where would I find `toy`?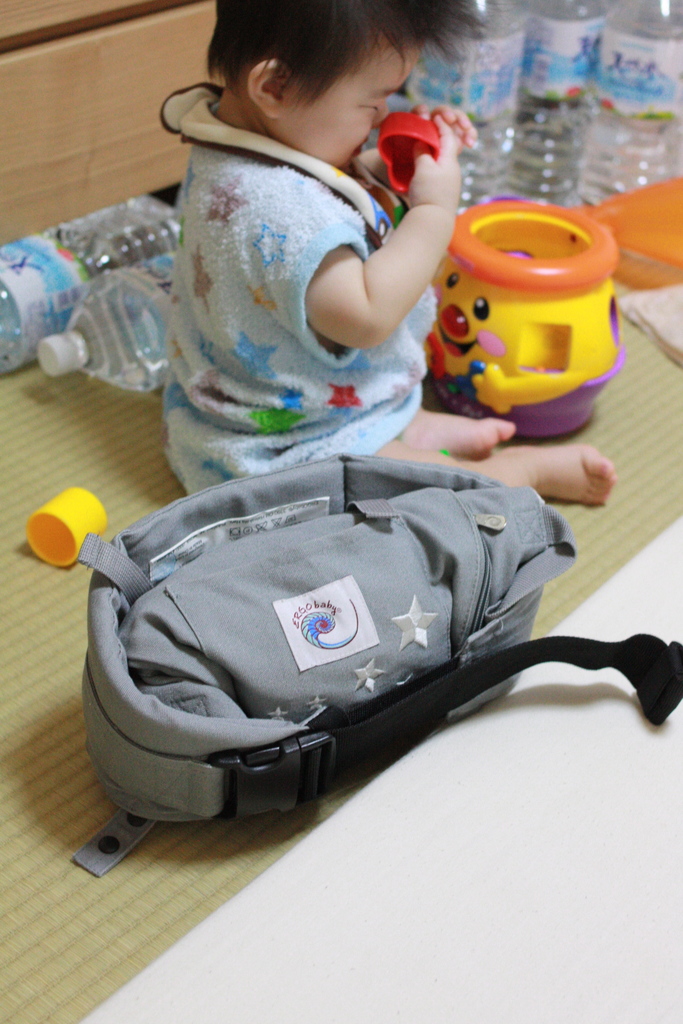
At box(17, 486, 110, 573).
